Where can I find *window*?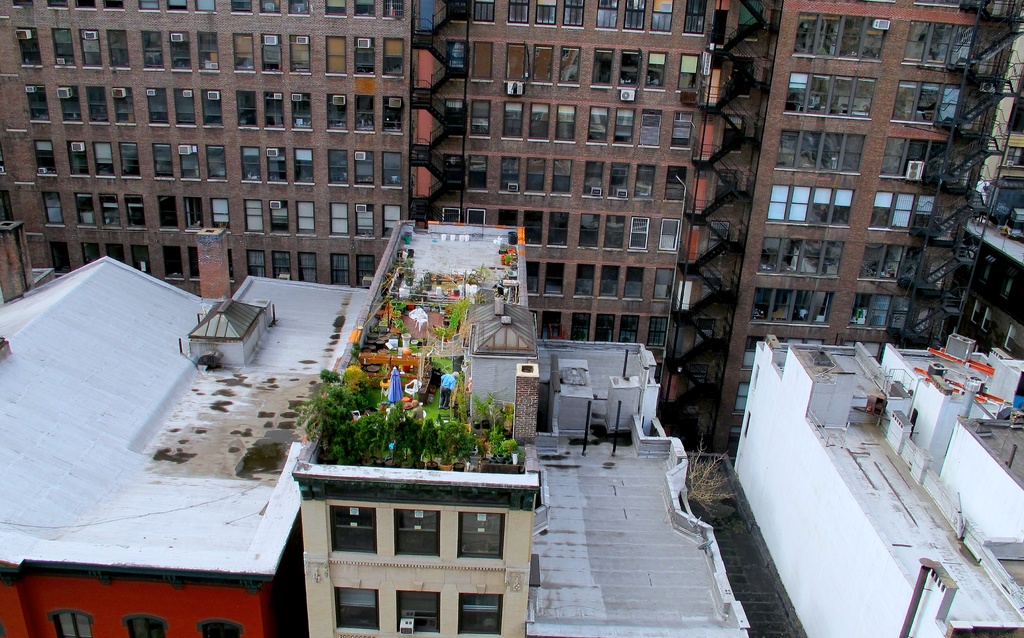
You can find it at [x1=289, y1=34, x2=309, y2=76].
